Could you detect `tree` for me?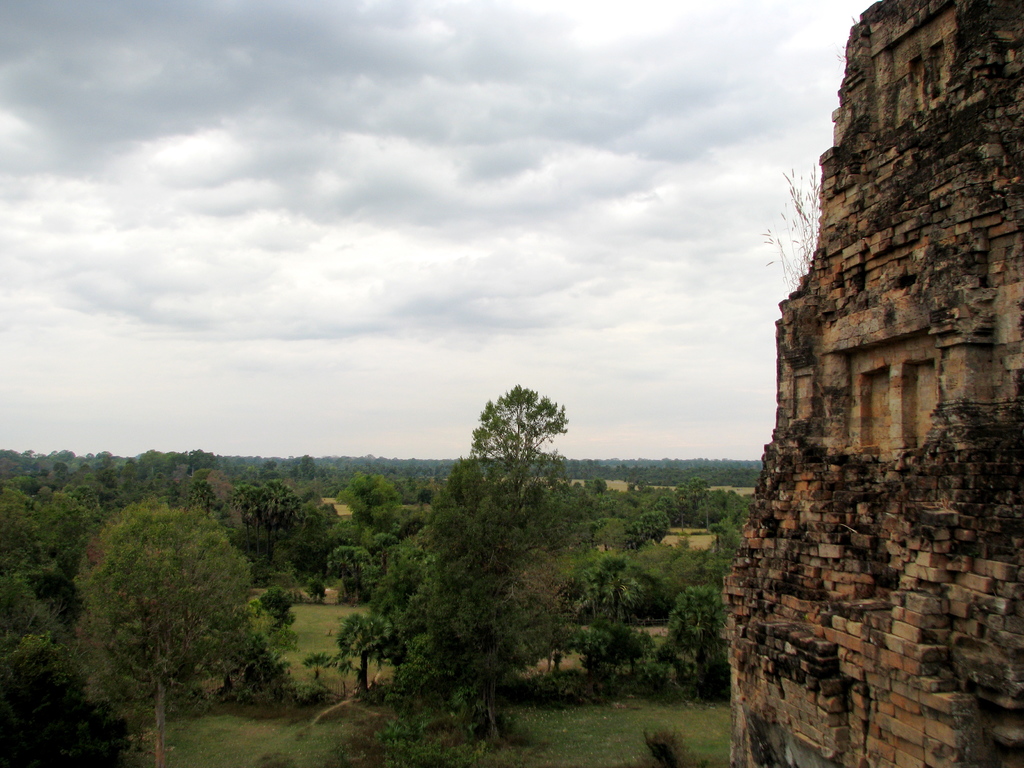
Detection result: bbox(323, 535, 374, 597).
